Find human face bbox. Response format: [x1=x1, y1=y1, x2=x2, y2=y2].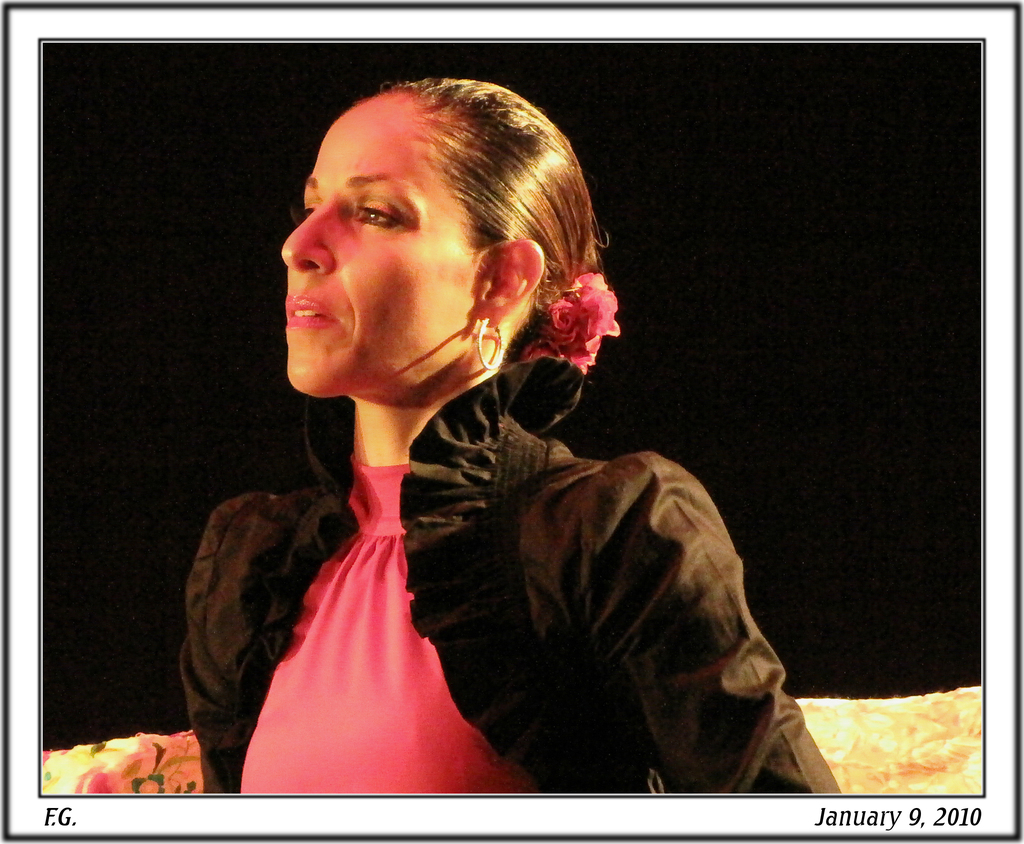
[x1=285, y1=87, x2=552, y2=418].
